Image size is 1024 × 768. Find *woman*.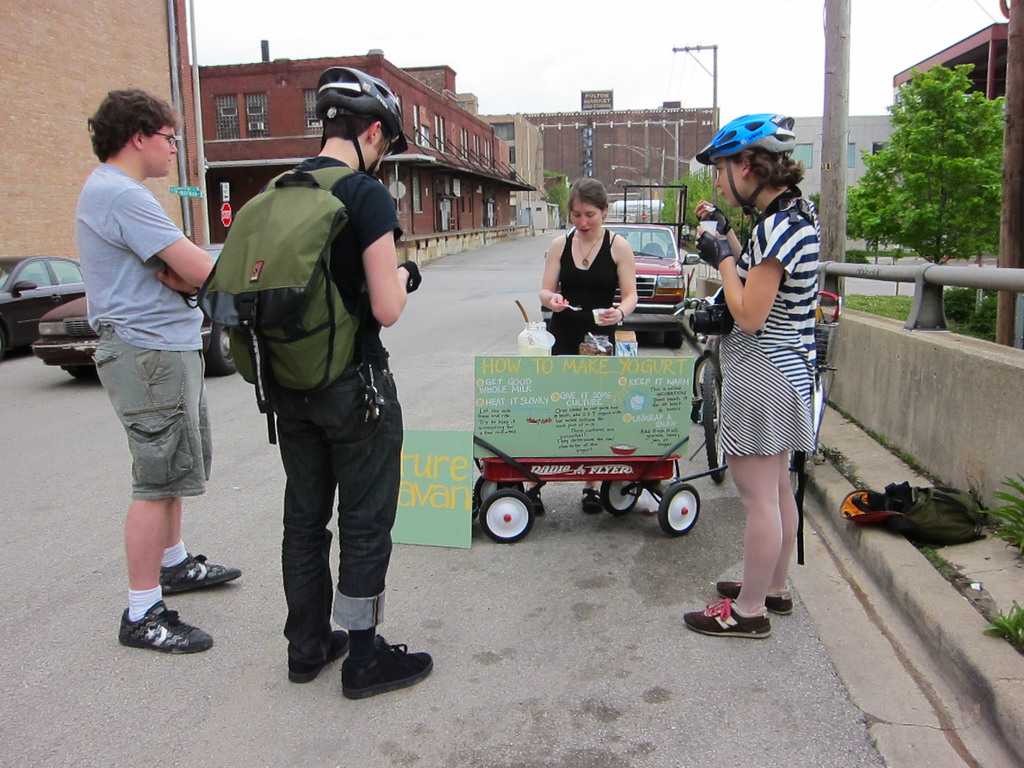
[left=536, top=158, right=639, bottom=384].
